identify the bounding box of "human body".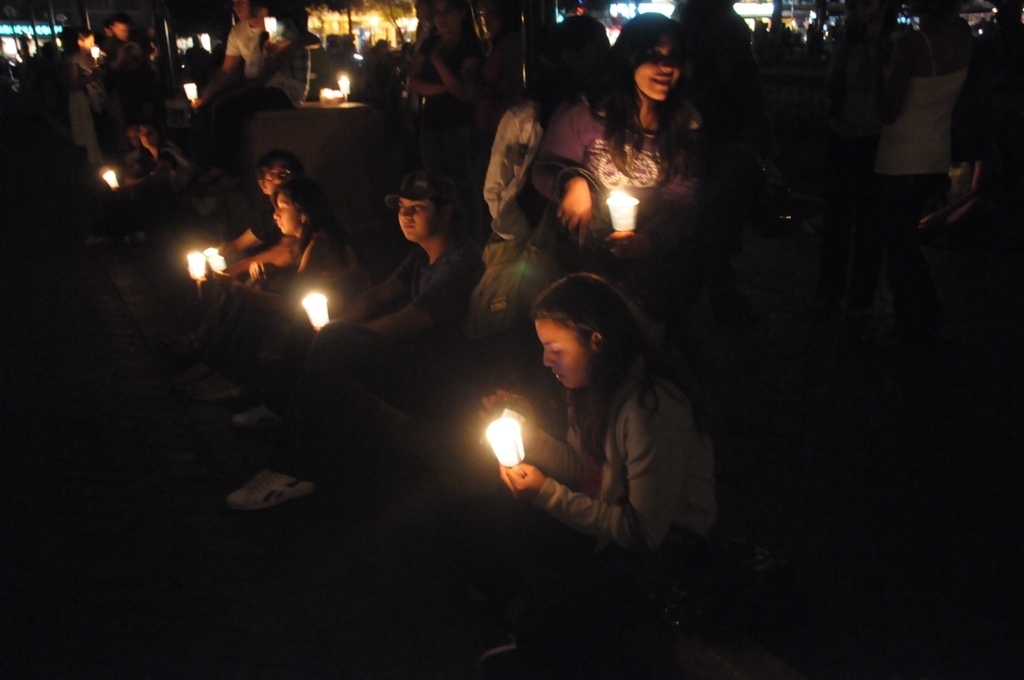
select_region(219, 180, 349, 339).
